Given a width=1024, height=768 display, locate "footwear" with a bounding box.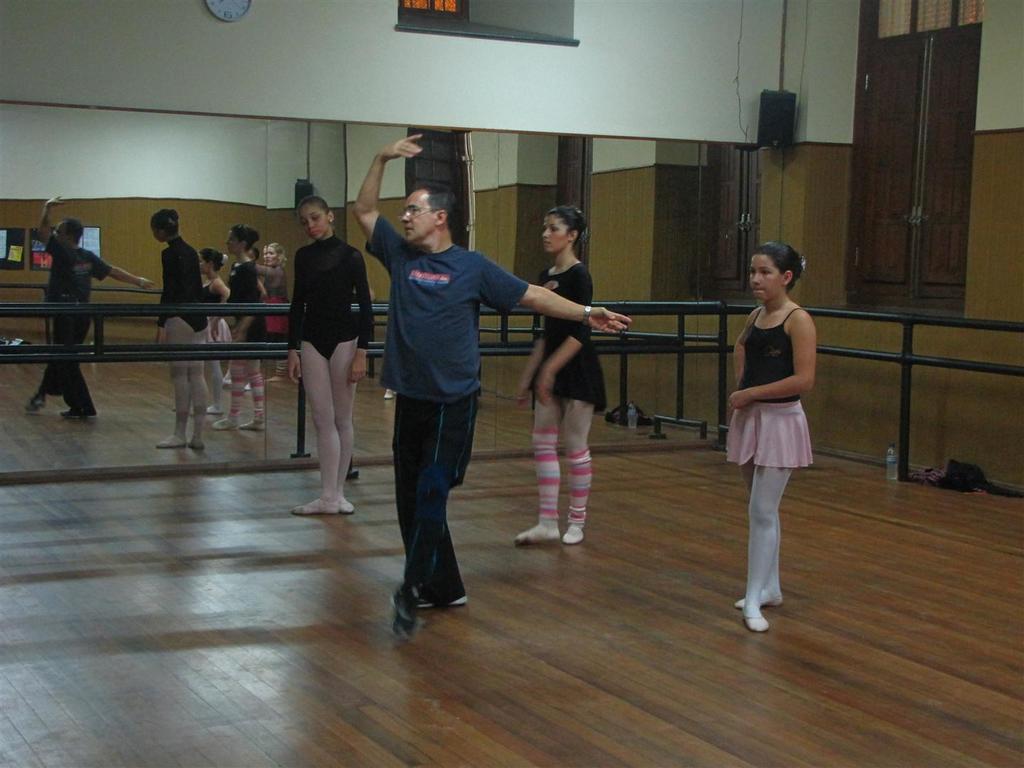
Located: box(293, 497, 337, 518).
